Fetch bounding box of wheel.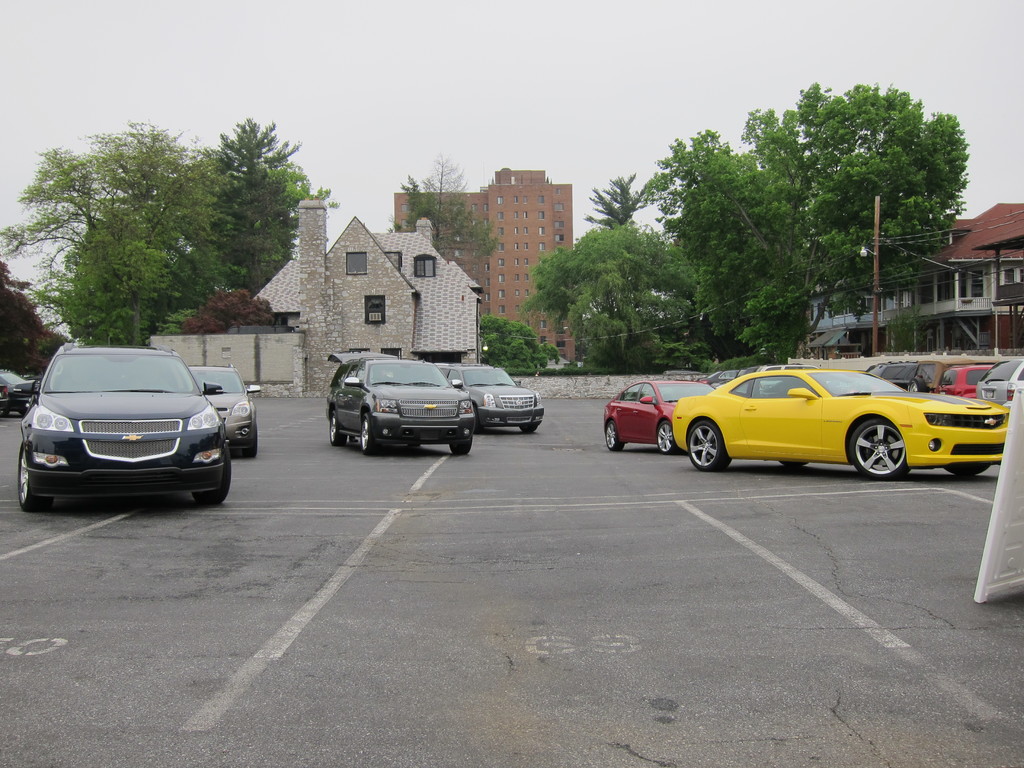
Bbox: bbox(17, 410, 27, 416).
